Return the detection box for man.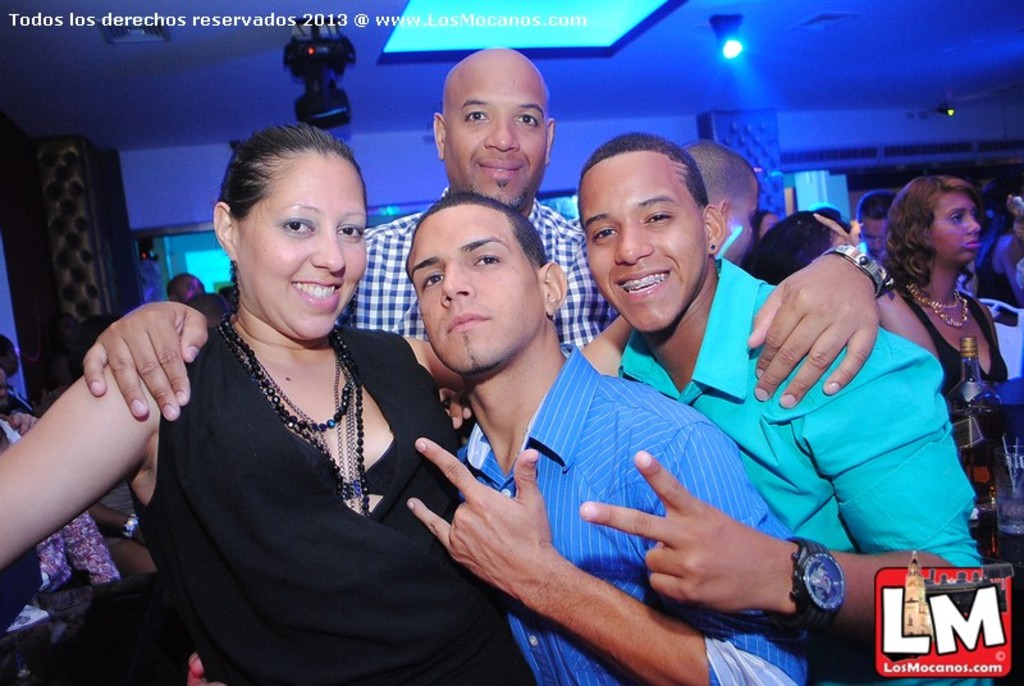
rect(390, 201, 801, 685).
